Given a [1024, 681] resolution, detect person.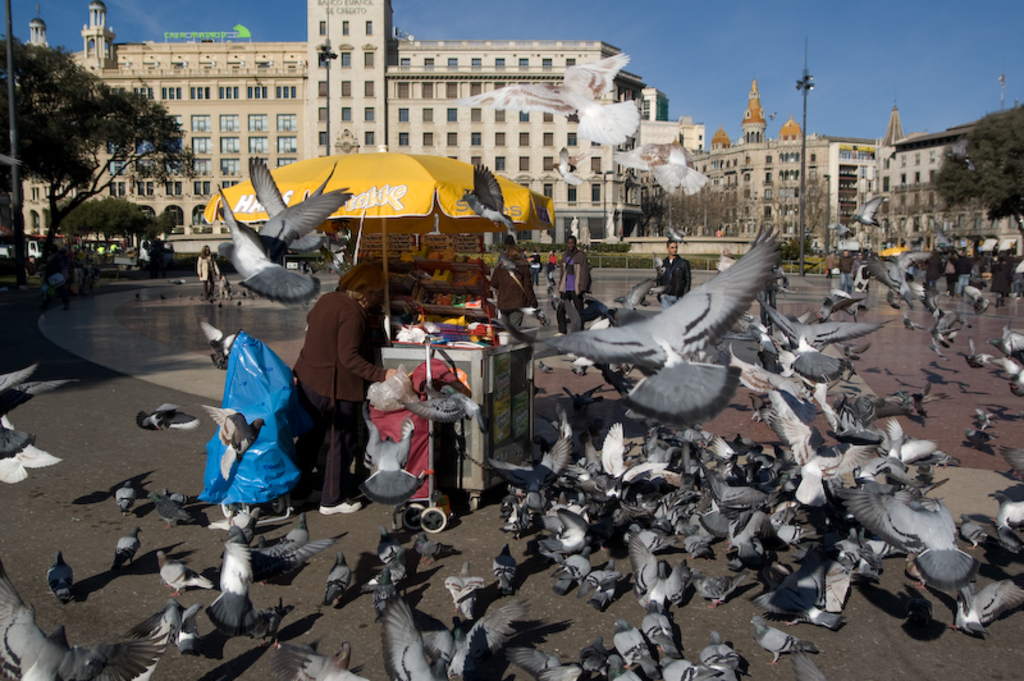
530, 250, 540, 285.
